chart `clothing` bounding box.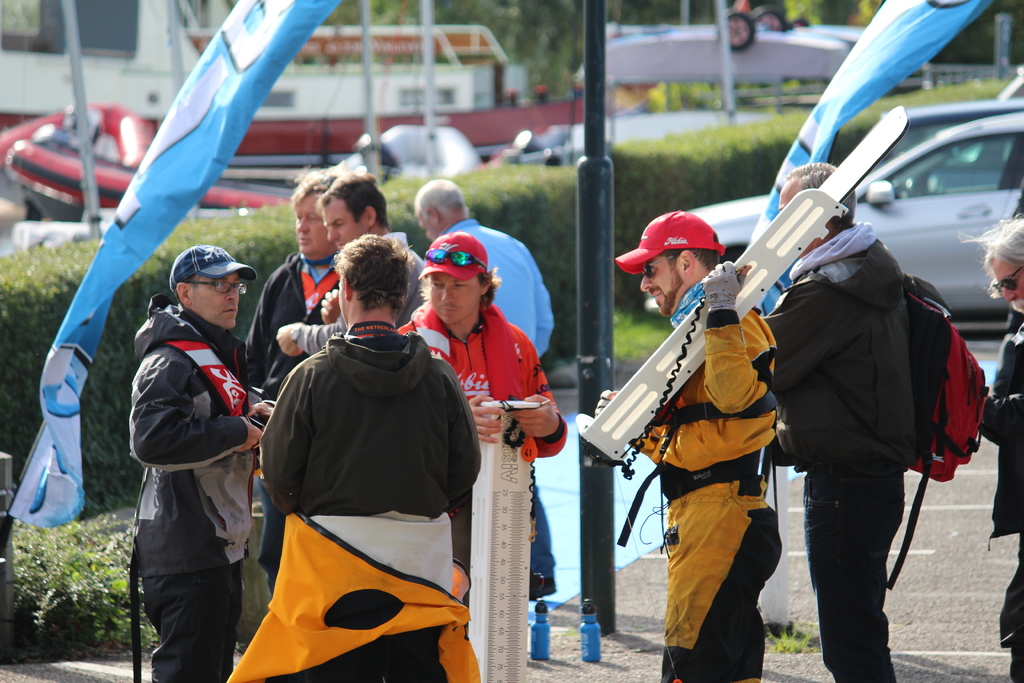
Charted: Rect(771, 222, 918, 682).
